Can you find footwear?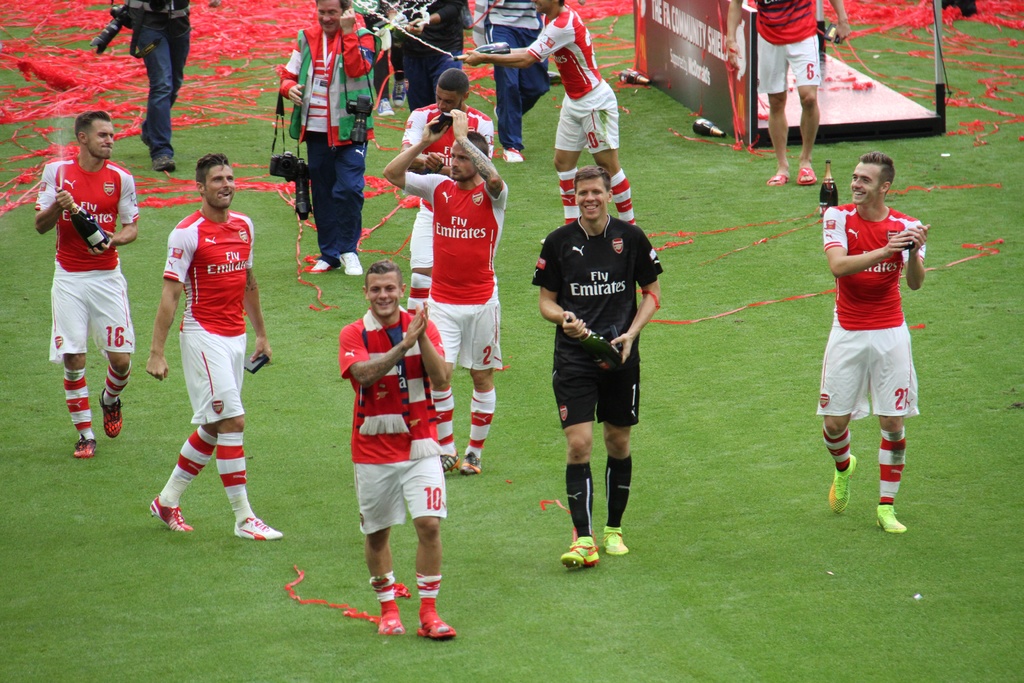
Yes, bounding box: [440, 448, 461, 475].
